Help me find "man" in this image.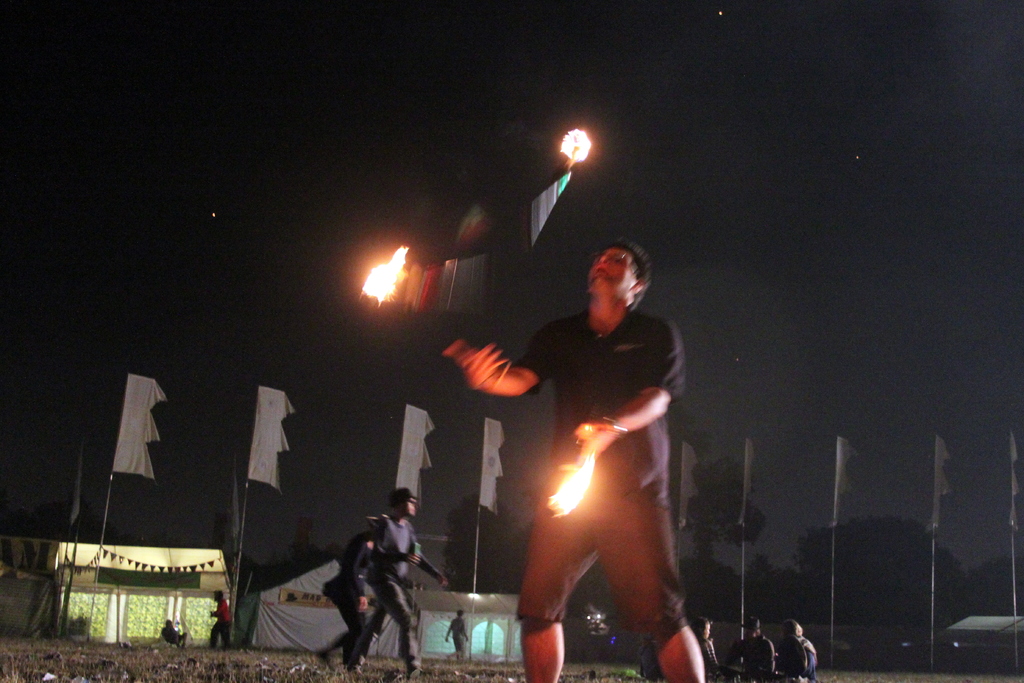
Found it: (x1=445, y1=609, x2=470, y2=661).
